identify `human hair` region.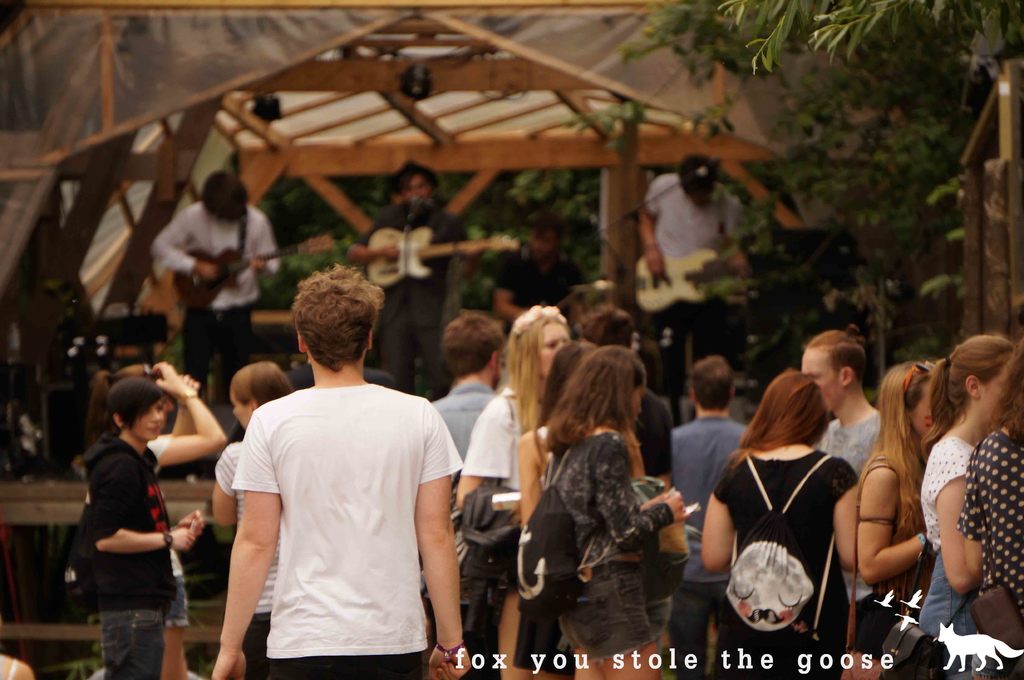
Region: l=282, t=265, r=386, b=391.
